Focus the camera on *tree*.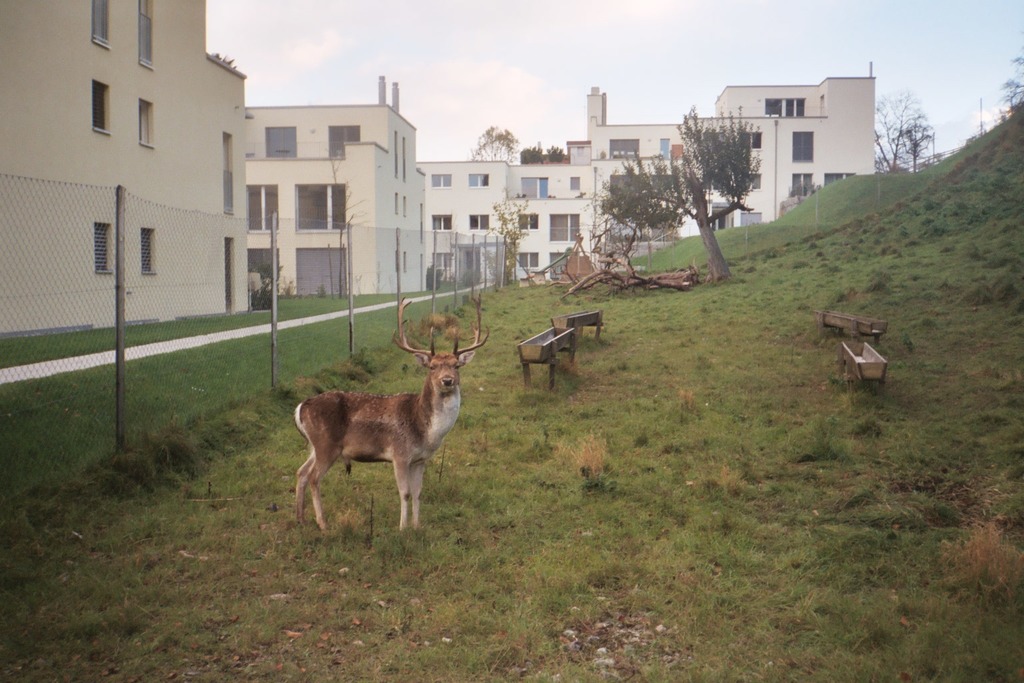
Focus region: (left=514, top=136, right=544, bottom=165).
